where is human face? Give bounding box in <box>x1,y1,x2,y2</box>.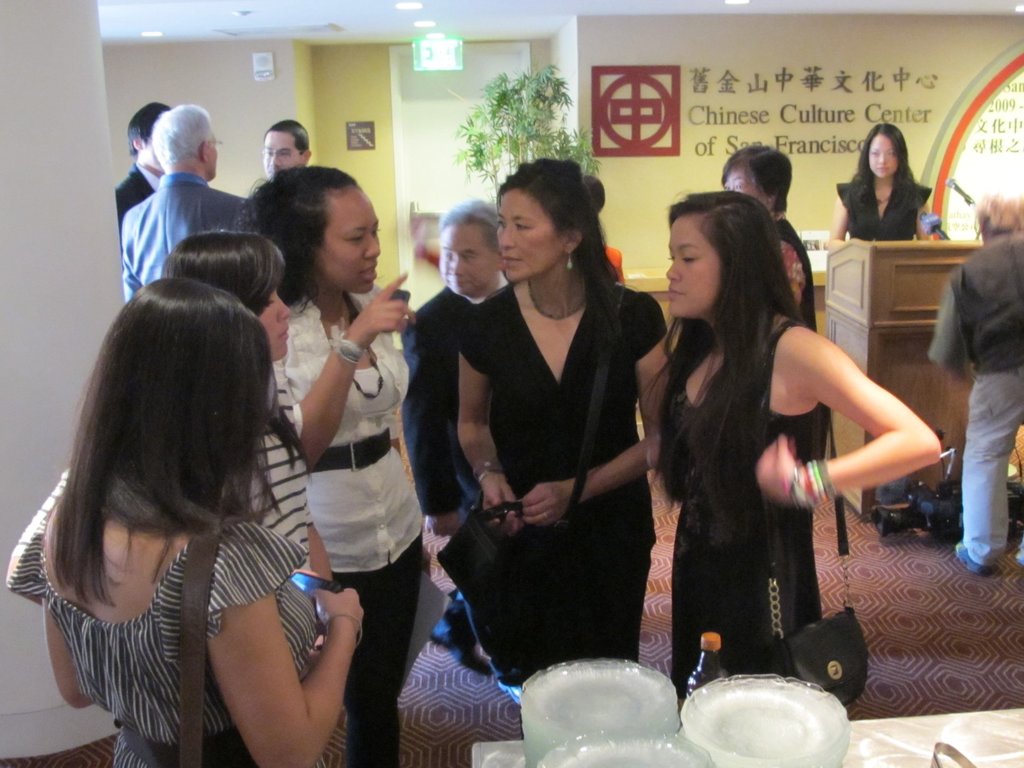
<box>867,134,897,177</box>.
